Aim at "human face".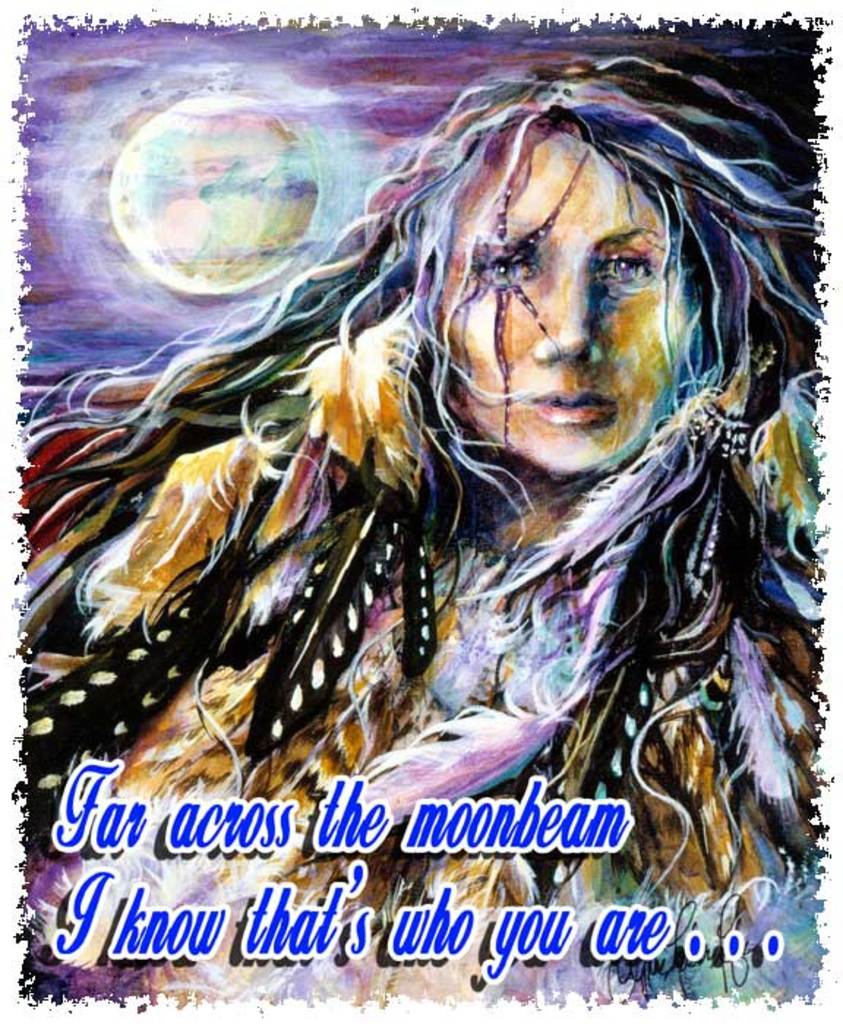
Aimed at bbox=(430, 111, 701, 478).
